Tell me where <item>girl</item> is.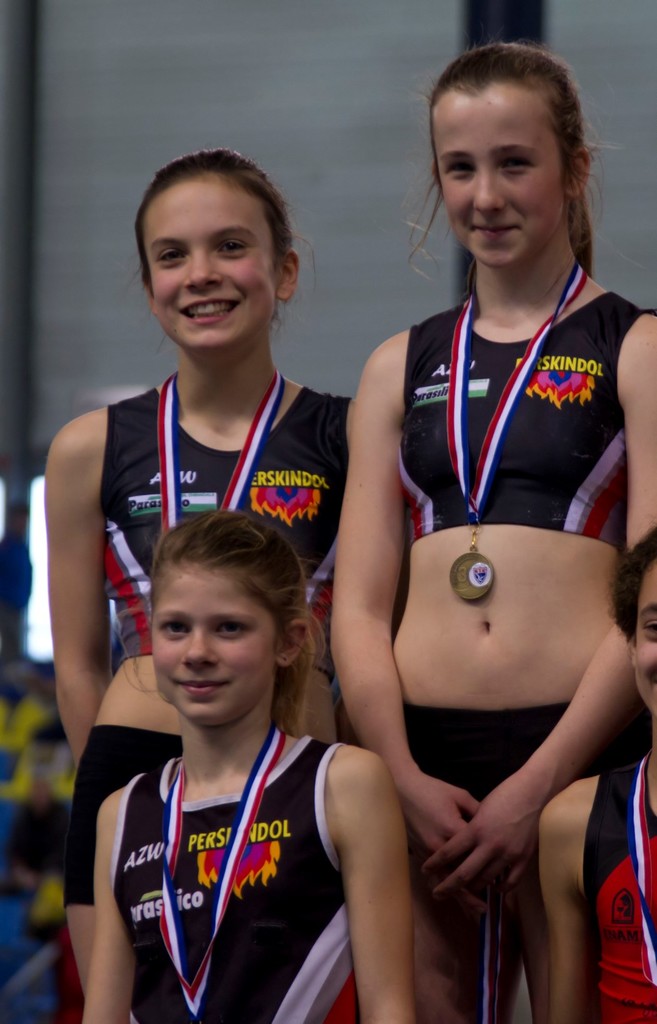
<item>girl</item> is at bbox(82, 507, 416, 1023).
